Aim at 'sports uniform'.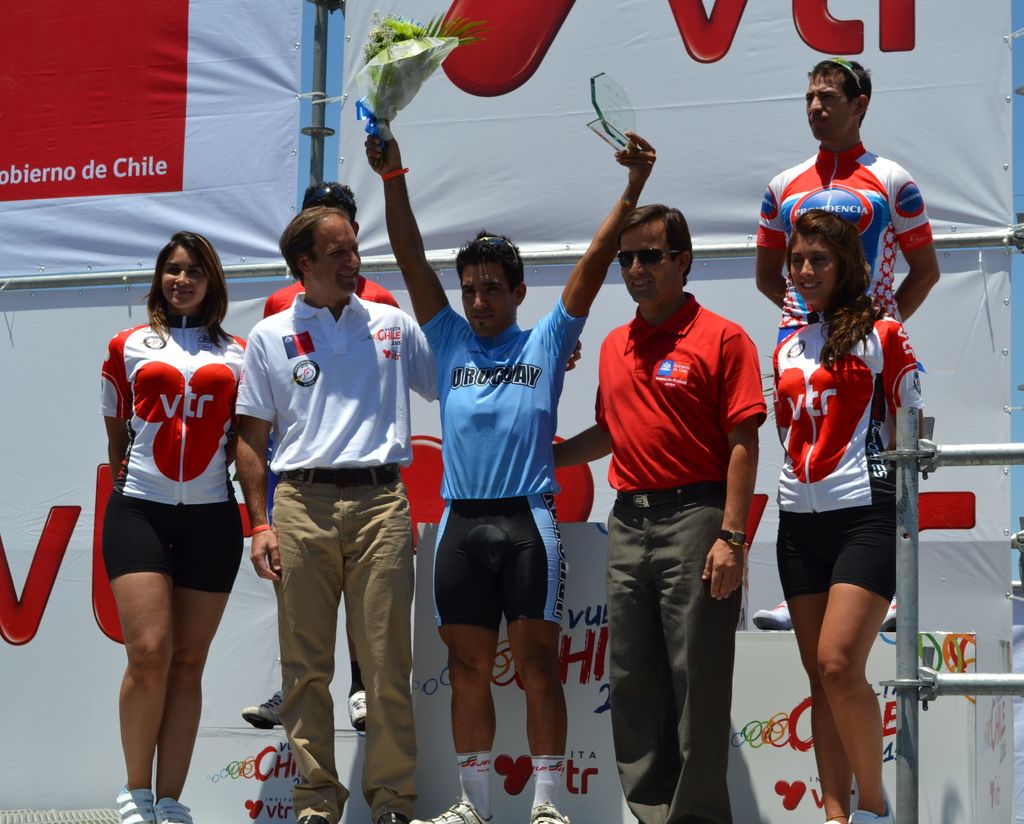
Aimed at bbox(421, 309, 593, 633).
